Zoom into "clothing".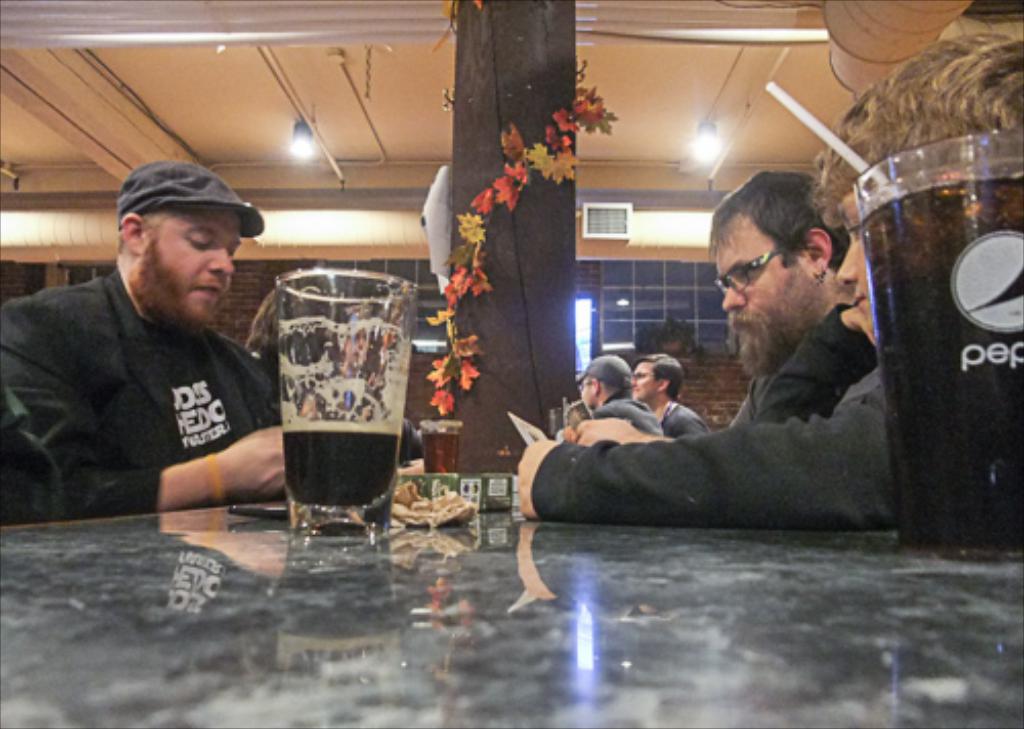
Zoom target: BBox(532, 303, 897, 528).
